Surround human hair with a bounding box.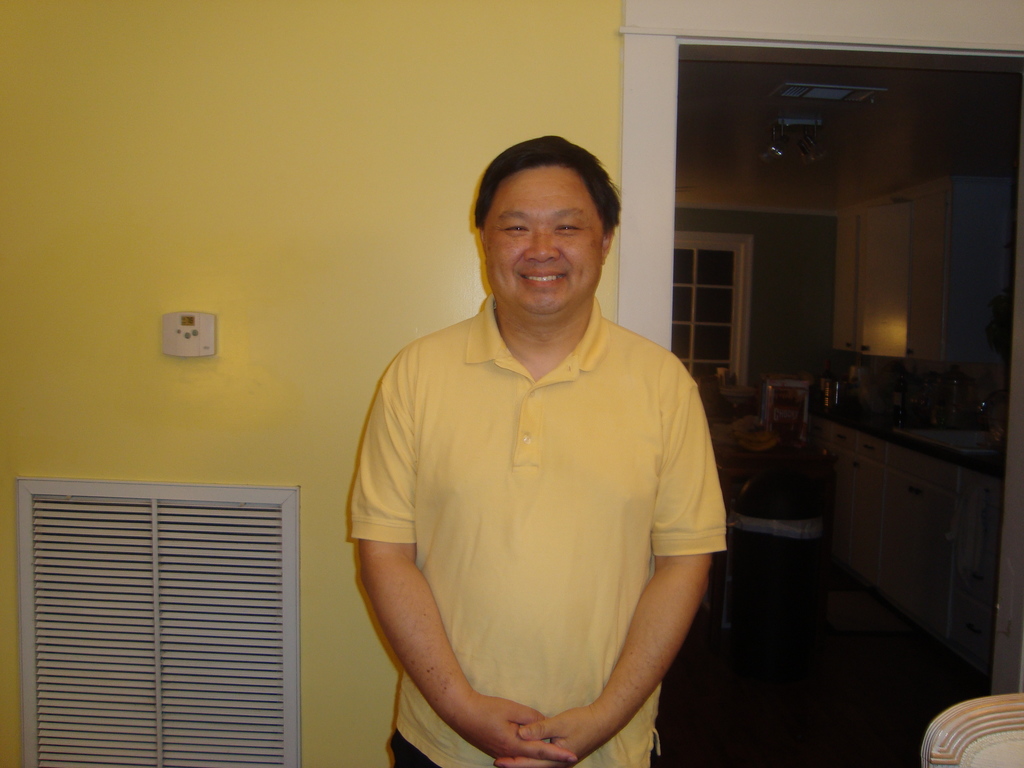
rect(479, 141, 614, 259).
